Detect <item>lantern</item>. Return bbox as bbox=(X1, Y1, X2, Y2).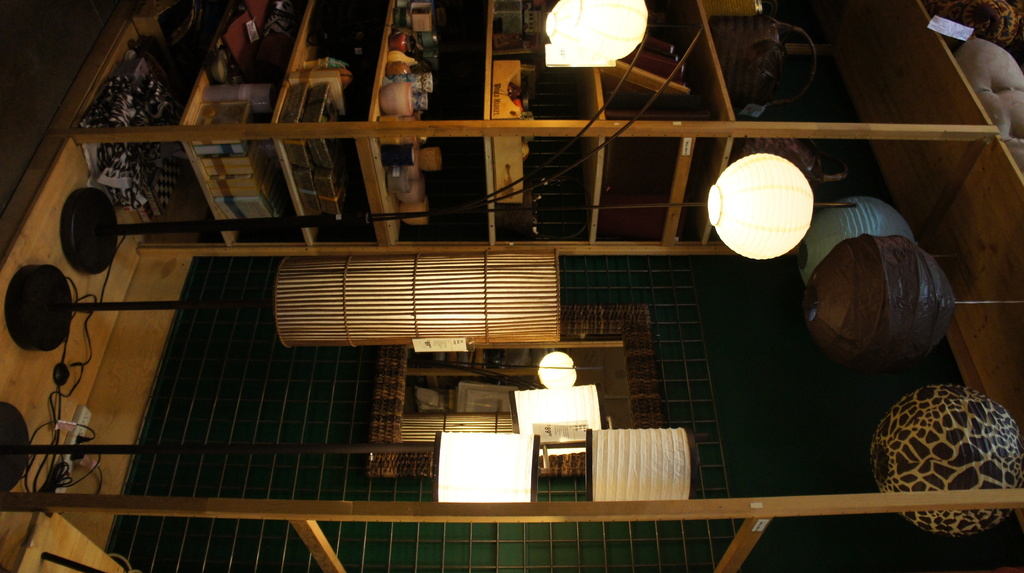
bbox=(434, 432, 540, 501).
